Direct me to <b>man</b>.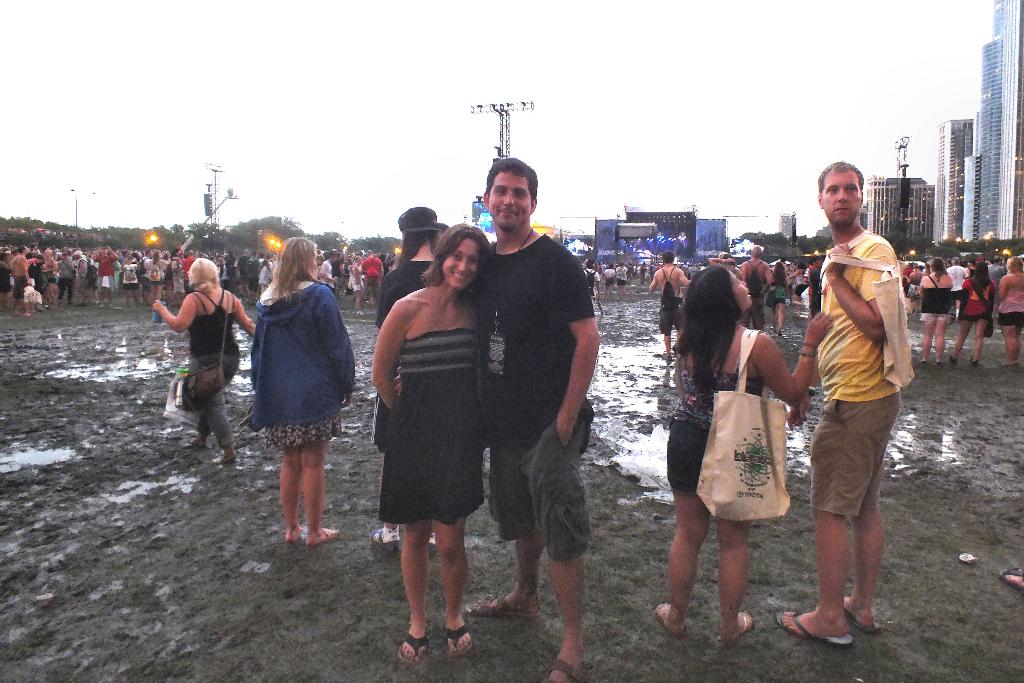
Direction: bbox=[11, 244, 37, 322].
